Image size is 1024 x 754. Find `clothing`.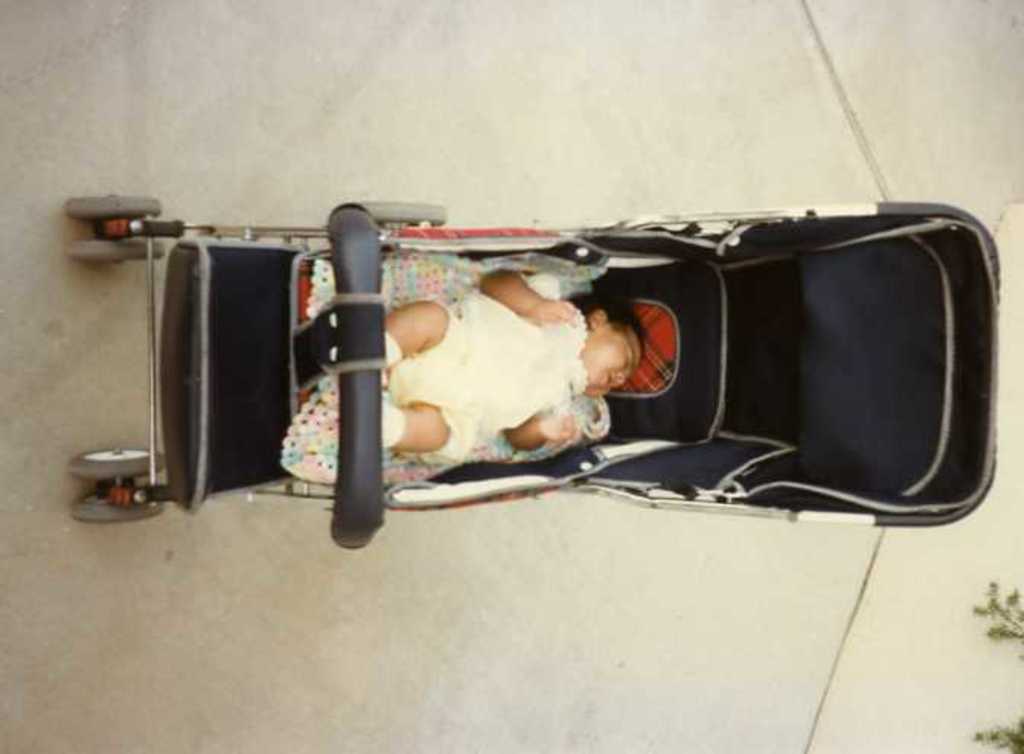
<bbox>387, 291, 593, 469</bbox>.
